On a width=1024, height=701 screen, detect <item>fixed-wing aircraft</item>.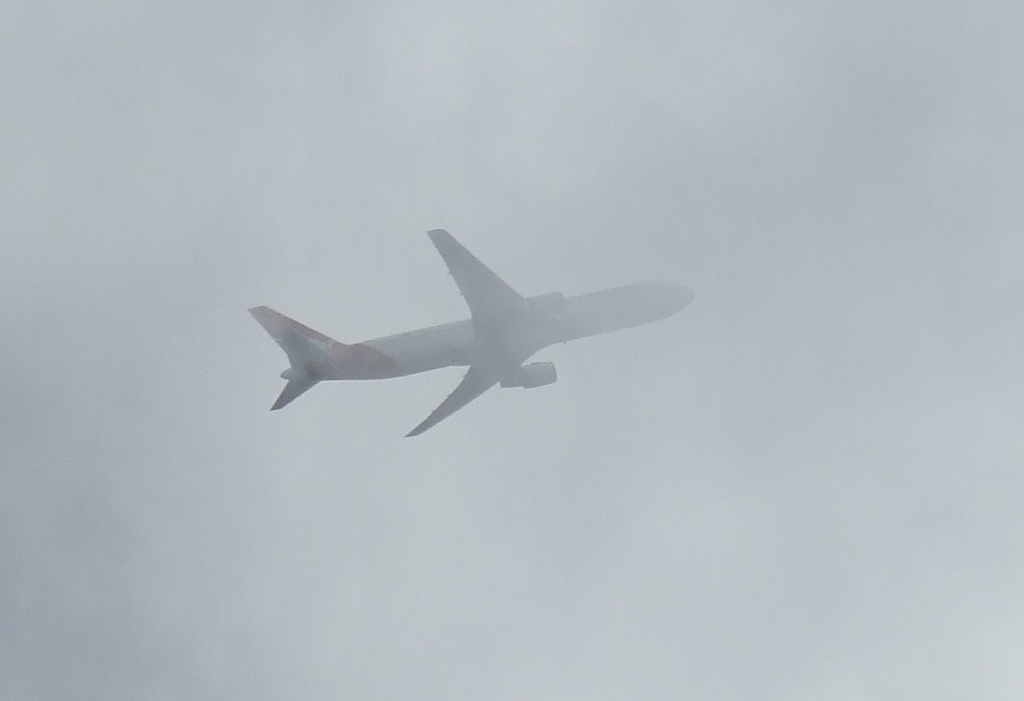
Rect(246, 230, 695, 439).
